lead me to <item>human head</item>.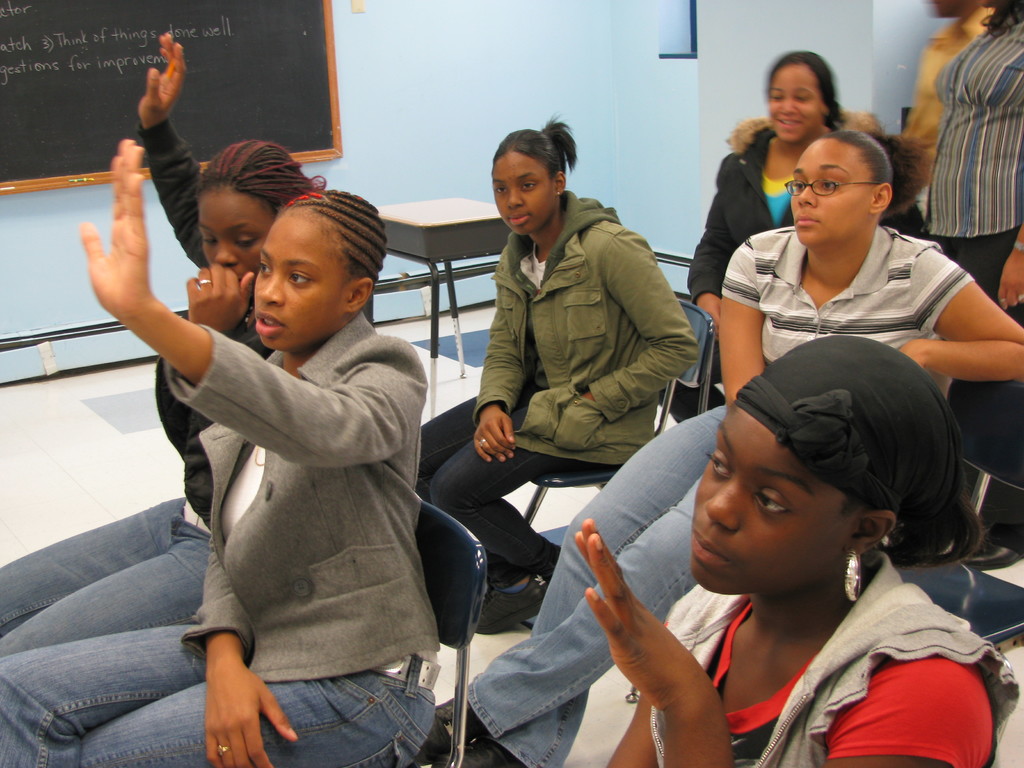
Lead to Rect(490, 110, 576, 237).
